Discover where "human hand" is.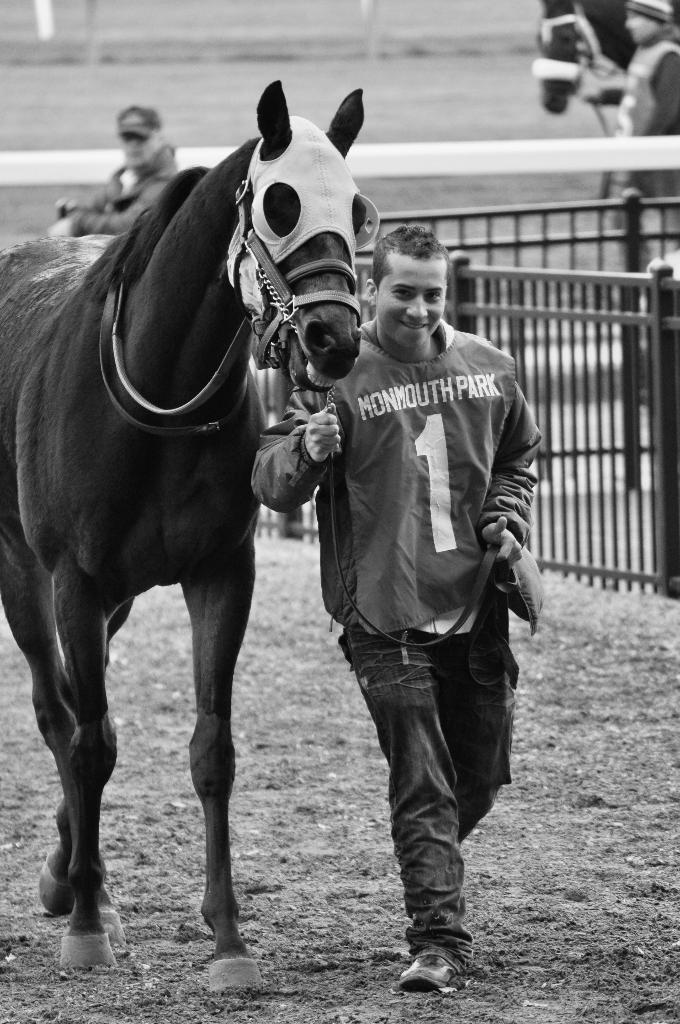
Discovered at (x1=47, y1=214, x2=76, y2=238).
